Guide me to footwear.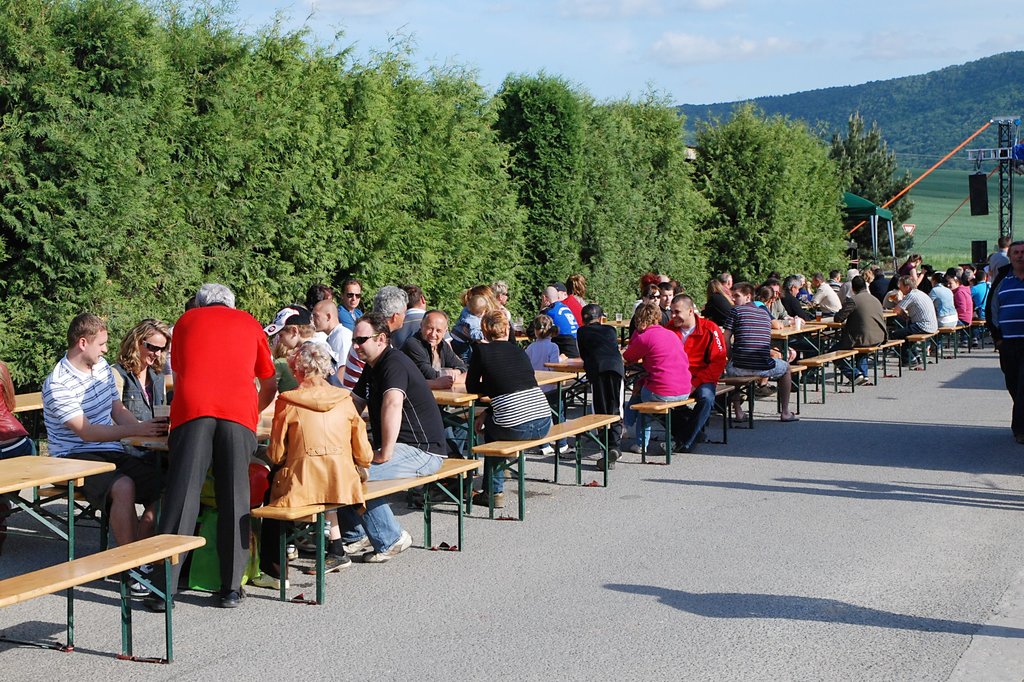
Guidance: x1=911, y1=358, x2=922, y2=362.
